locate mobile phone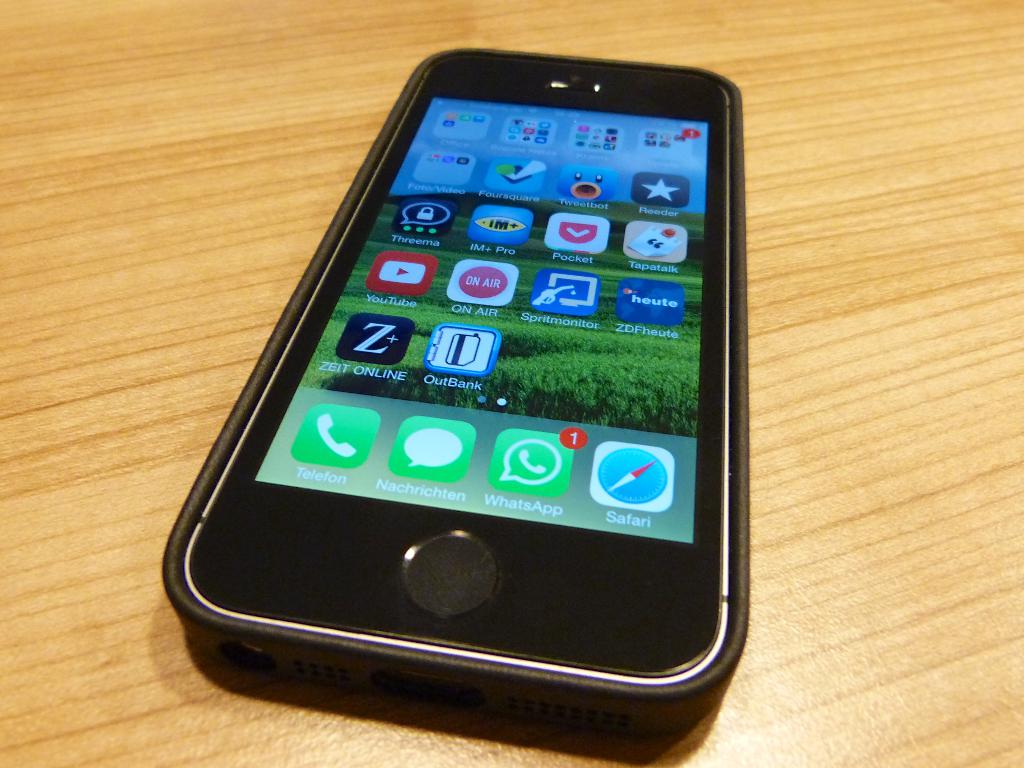
locate(169, 19, 783, 750)
